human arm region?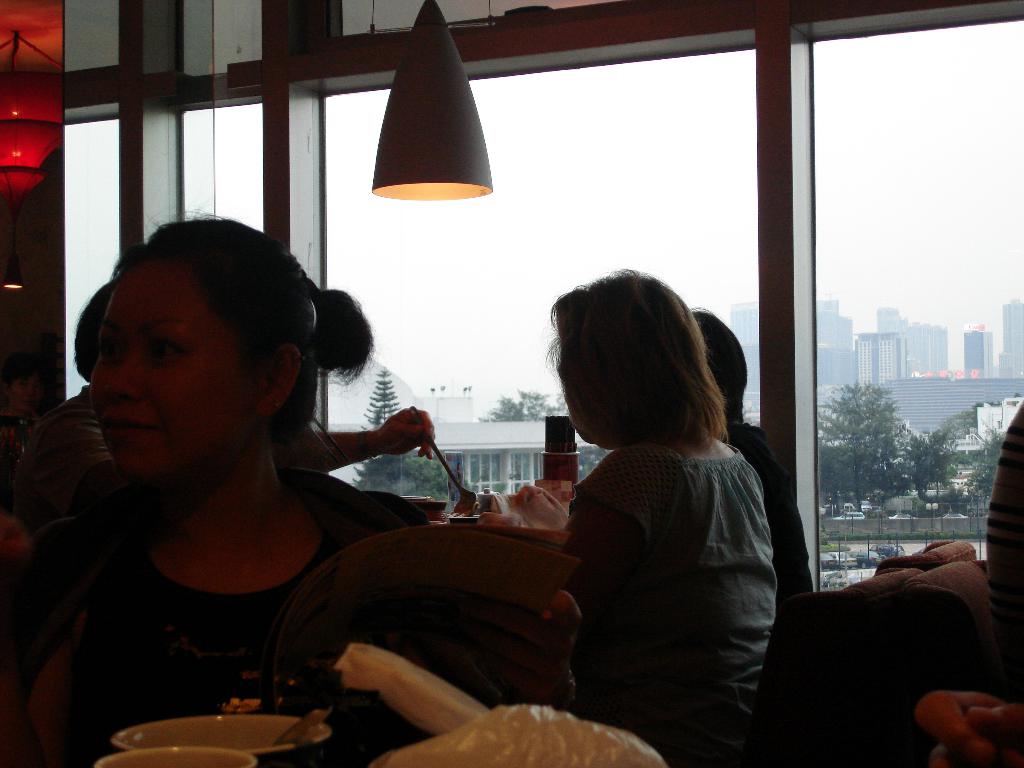
region(283, 410, 436, 472)
